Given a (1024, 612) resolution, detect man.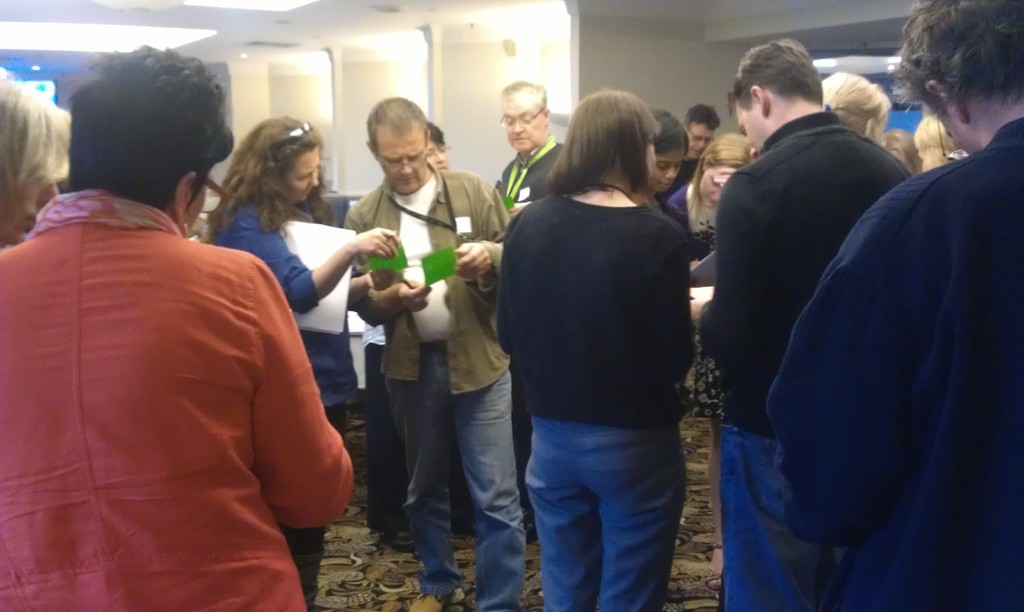
<bbox>655, 102, 723, 206</bbox>.
